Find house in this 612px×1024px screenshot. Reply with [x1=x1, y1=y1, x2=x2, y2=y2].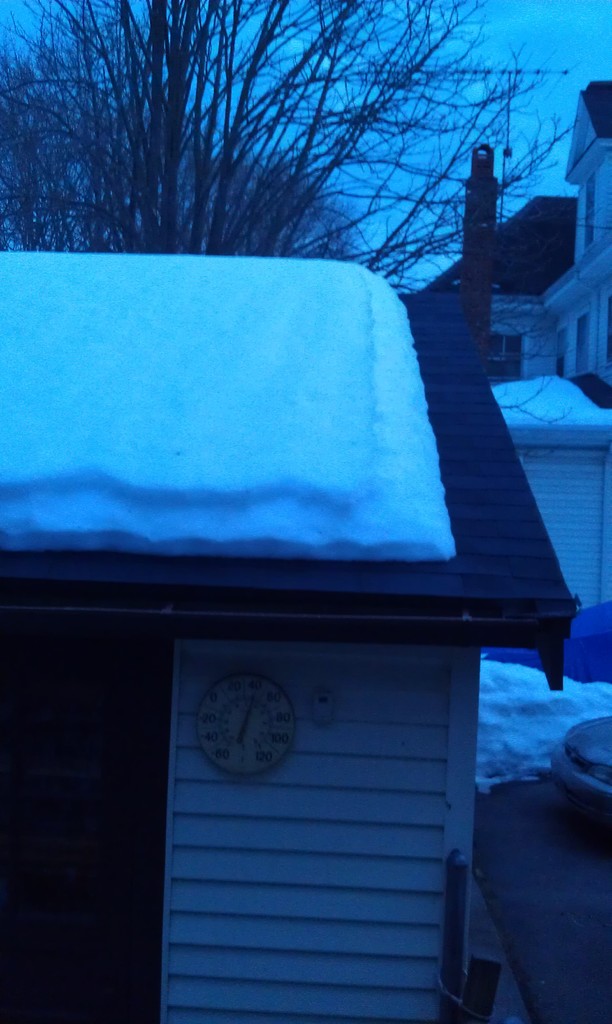
[x1=535, y1=75, x2=611, y2=417].
